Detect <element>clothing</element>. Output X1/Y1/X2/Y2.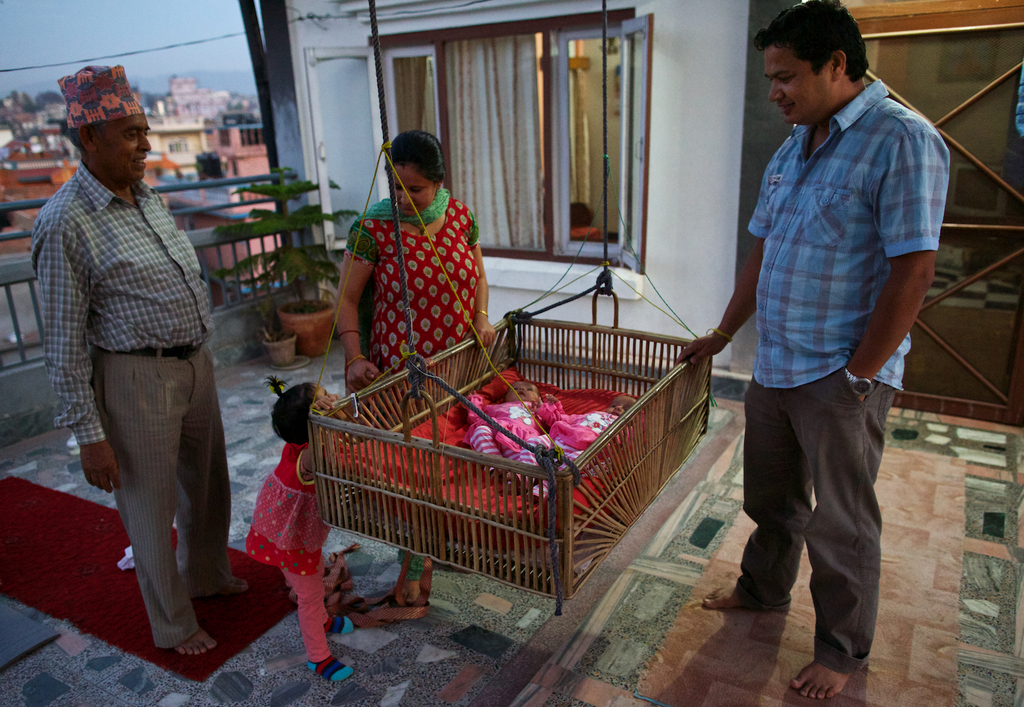
239/429/356/670.
